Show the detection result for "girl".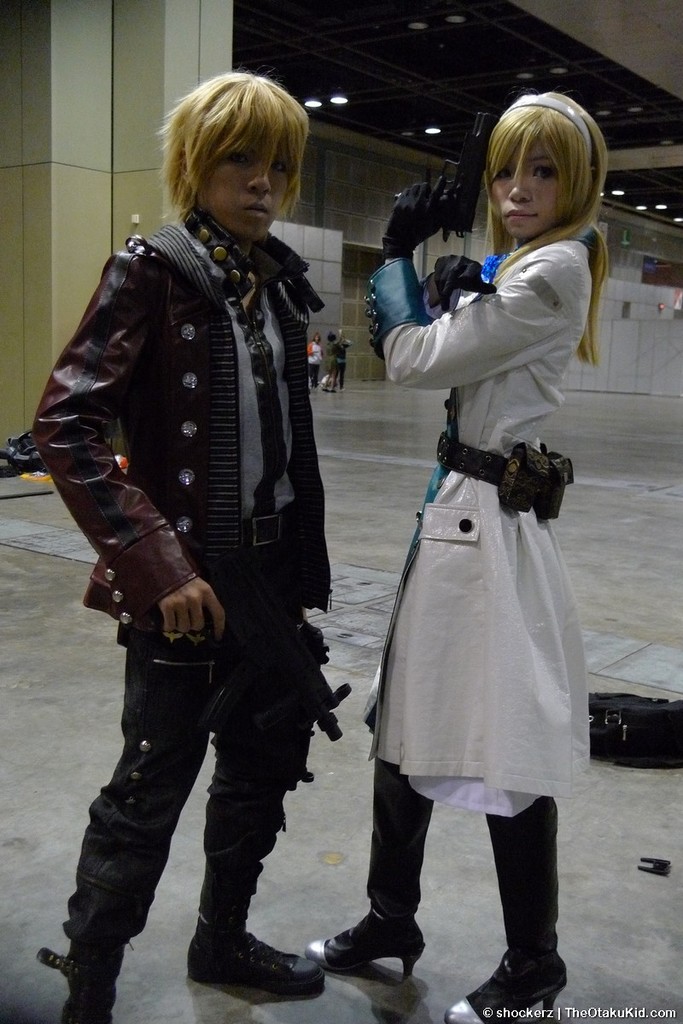
304,86,605,1023.
